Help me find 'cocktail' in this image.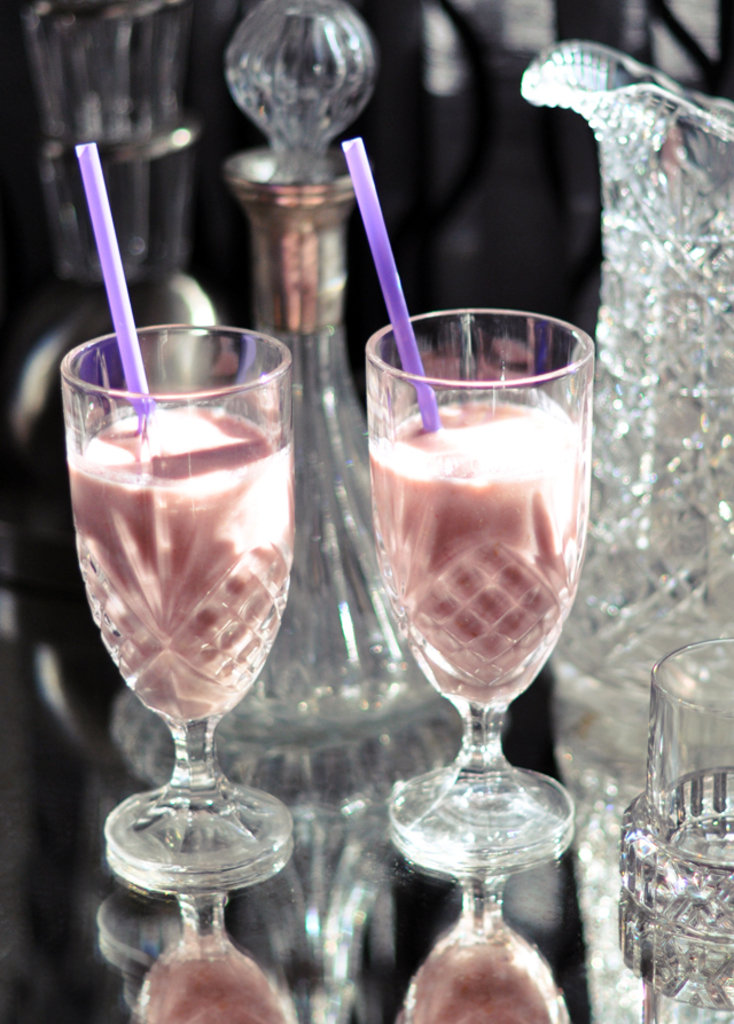
Found it: (57, 321, 298, 890).
